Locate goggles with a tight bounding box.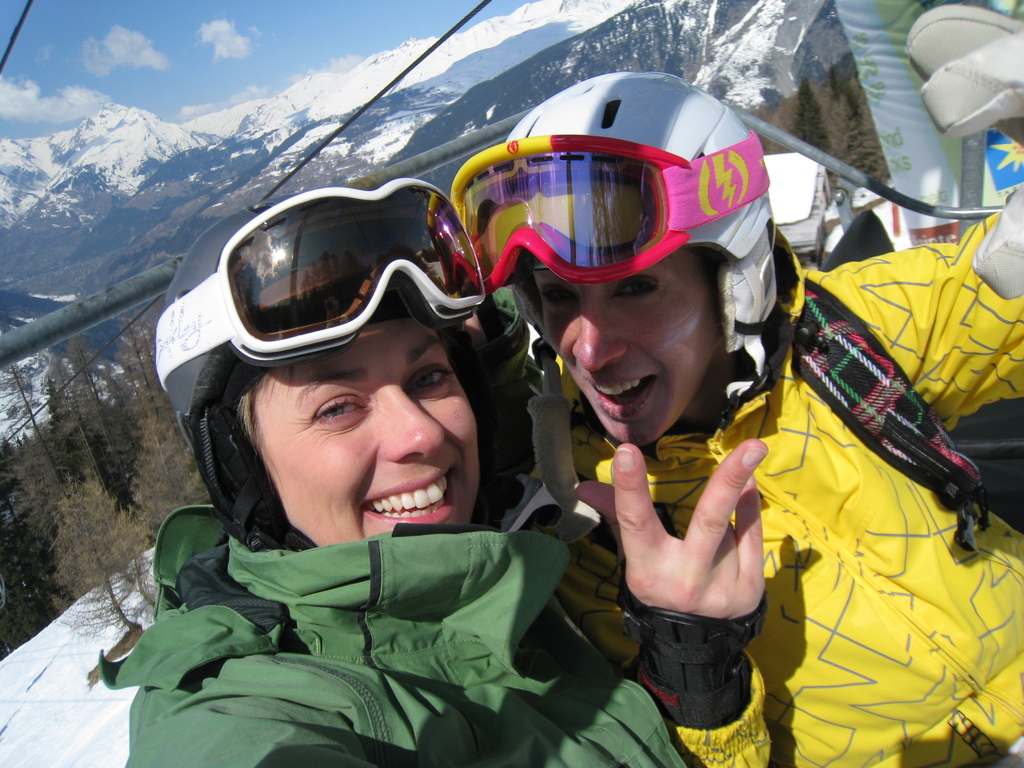
left=196, top=185, right=499, bottom=376.
